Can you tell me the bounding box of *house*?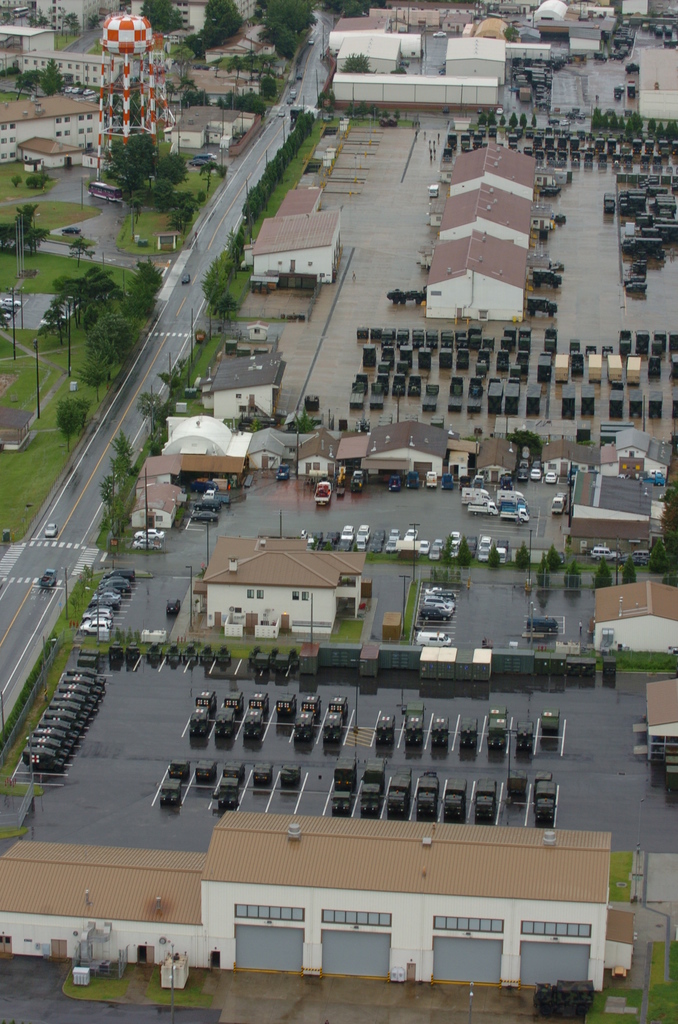
[186, 510, 378, 633].
